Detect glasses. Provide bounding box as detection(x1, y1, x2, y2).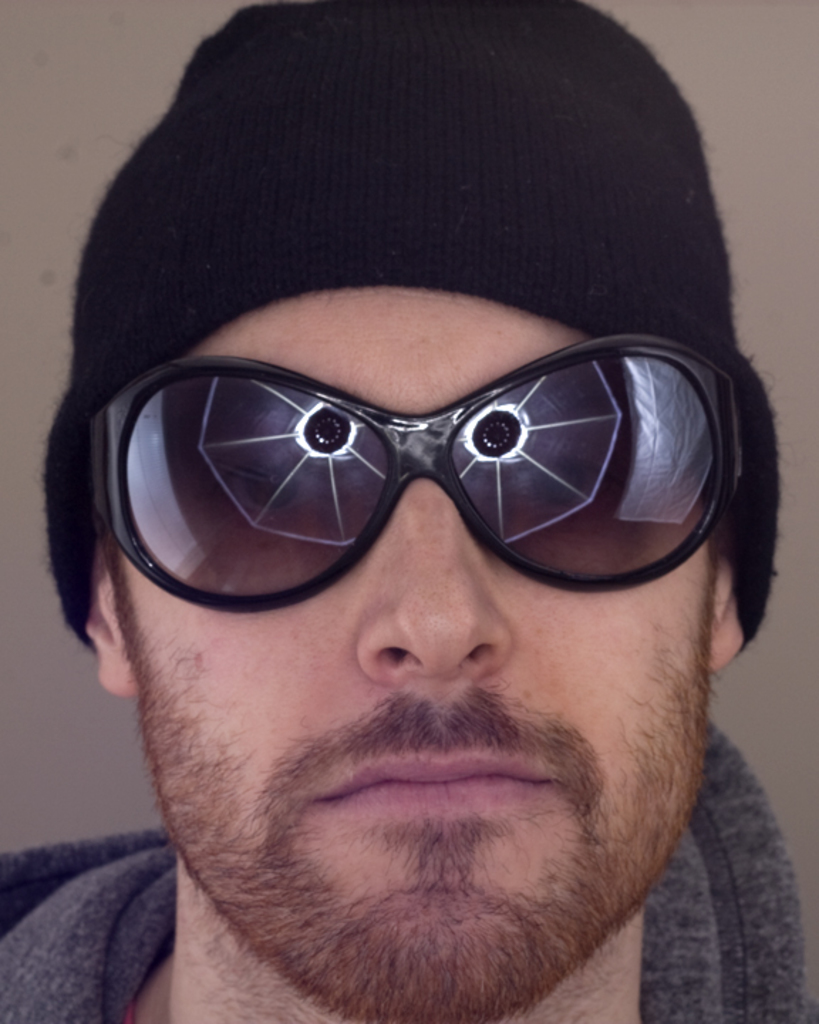
detection(78, 324, 762, 616).
